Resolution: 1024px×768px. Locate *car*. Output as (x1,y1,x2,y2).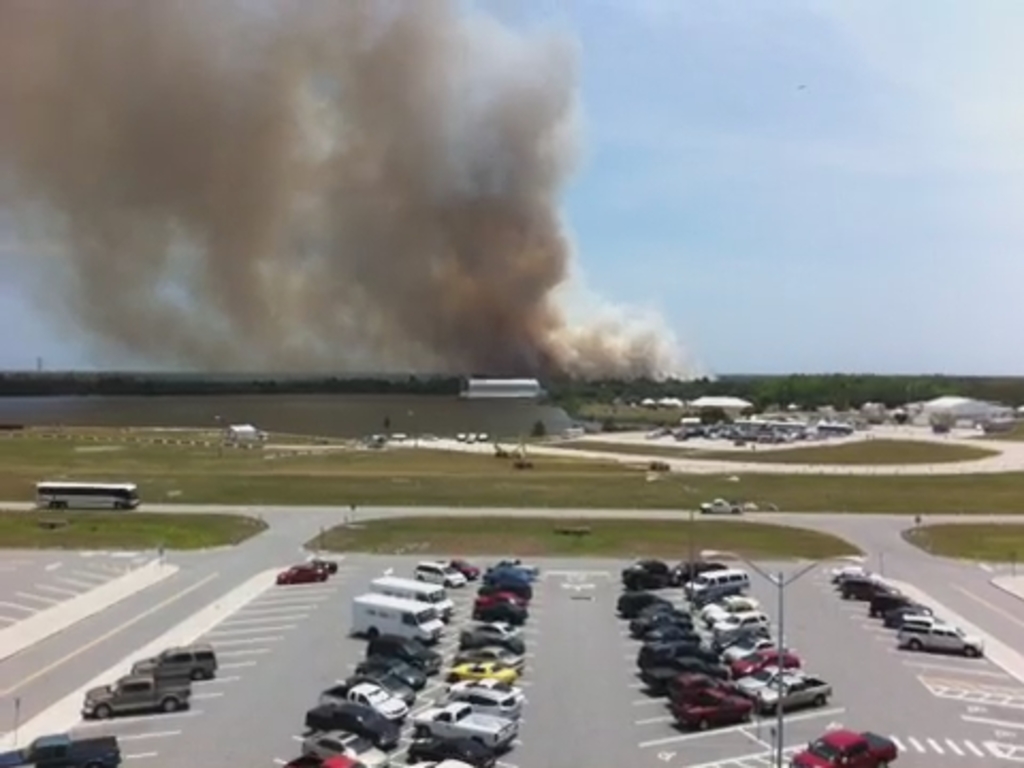
(412,700,521,751).
